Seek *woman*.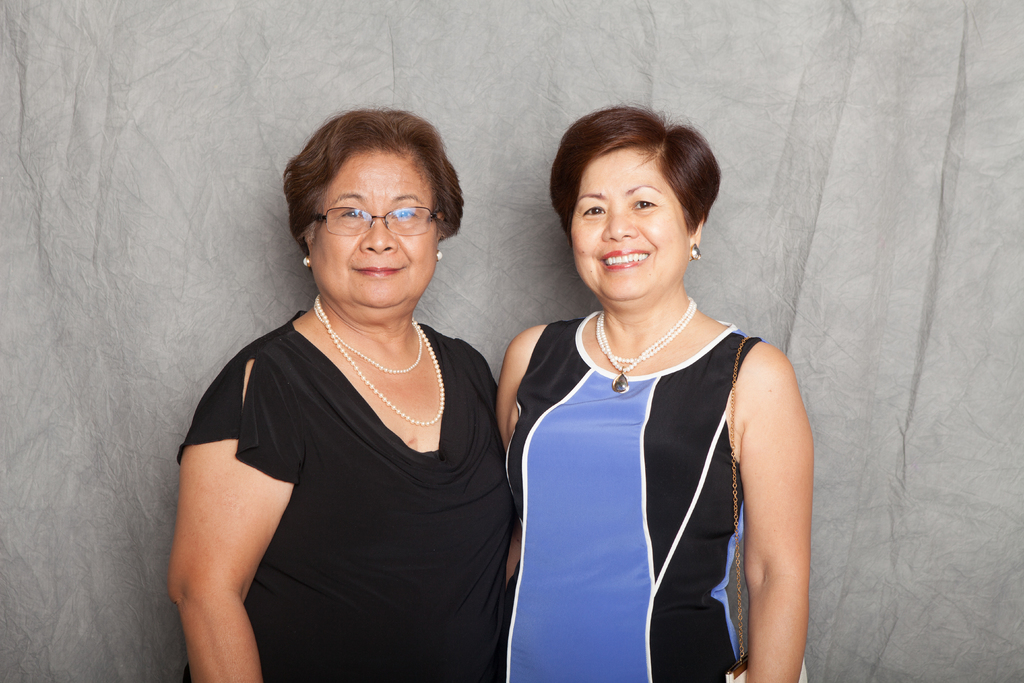
[left=159, top=97, right=524, bottom=682].
